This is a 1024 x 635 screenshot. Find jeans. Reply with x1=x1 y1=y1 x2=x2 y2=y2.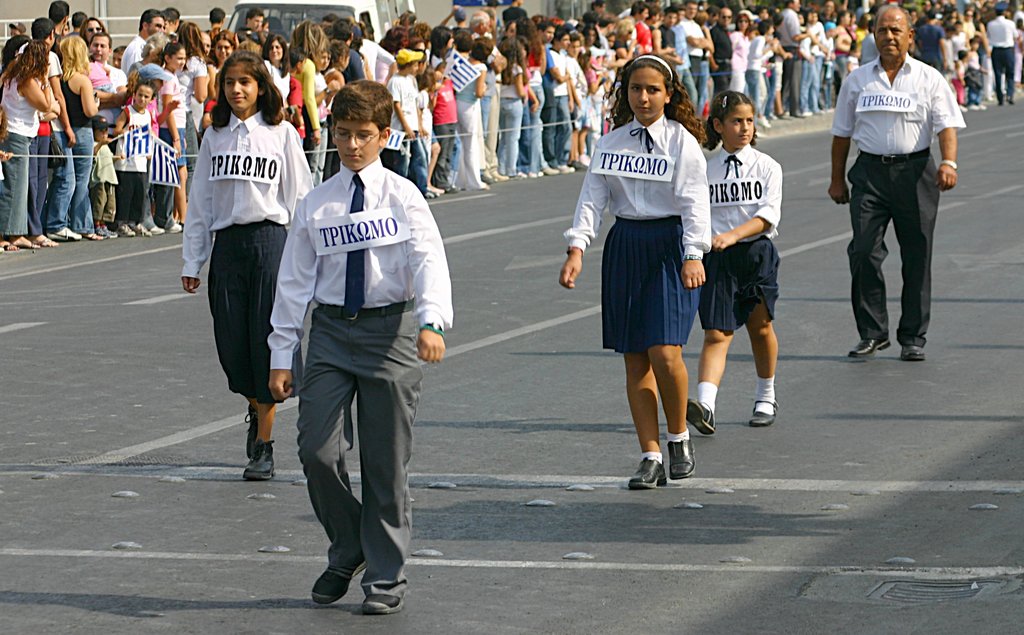
x1=70 y1=127 x2=96 y2=232.
